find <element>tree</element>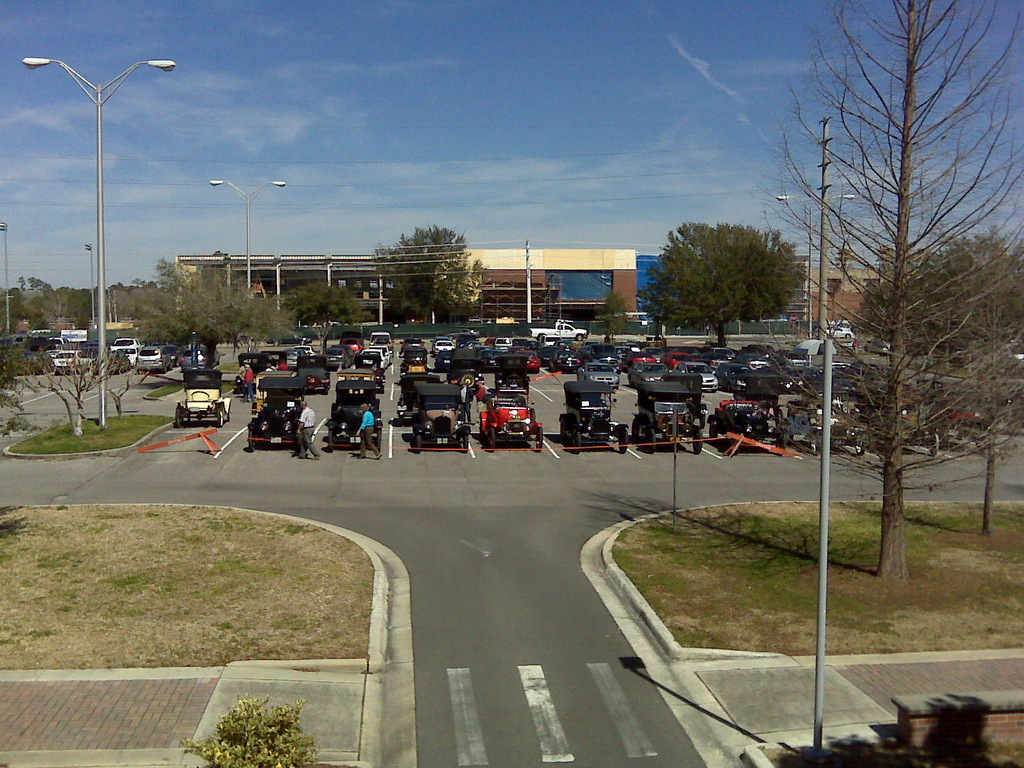
{"x1": 785, "y1": 4, "x2": 1023, "y2": 598}
